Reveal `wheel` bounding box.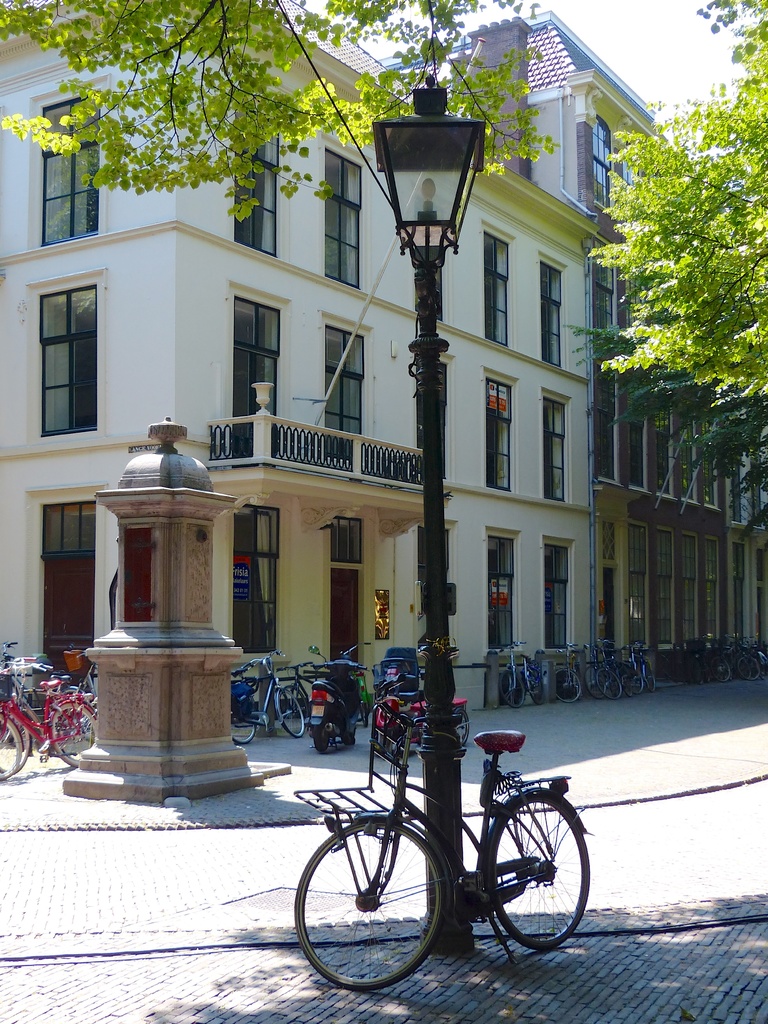
Revealed: [621,666,641,694].
